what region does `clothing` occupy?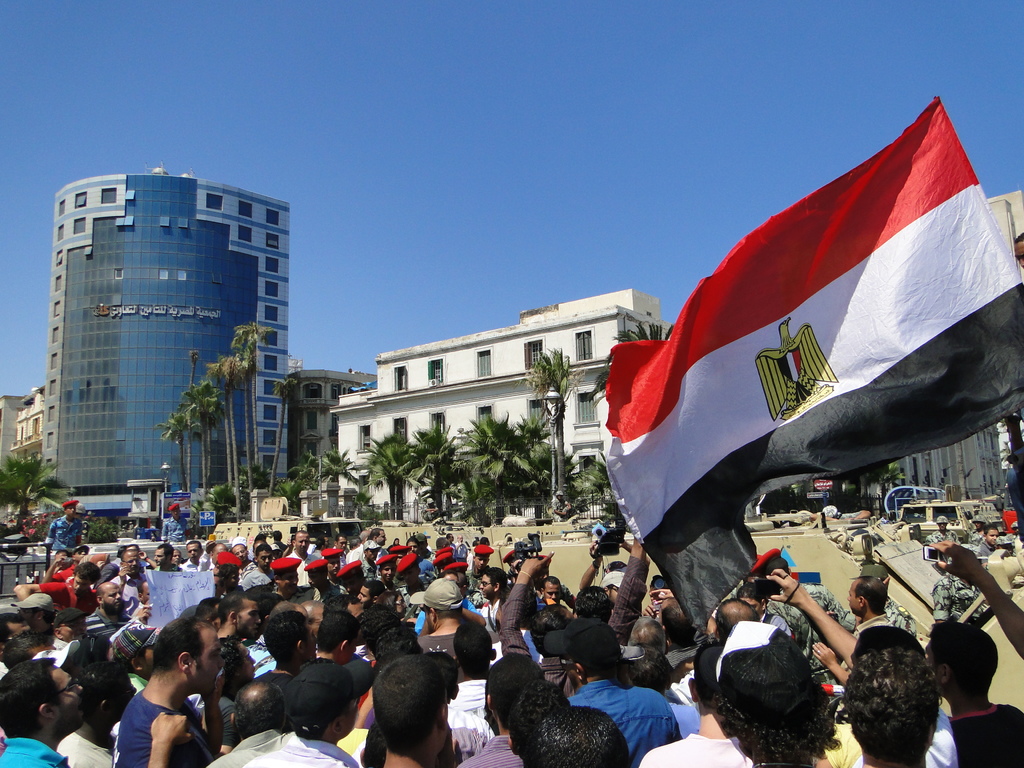
(824, 721, 867, 767).
